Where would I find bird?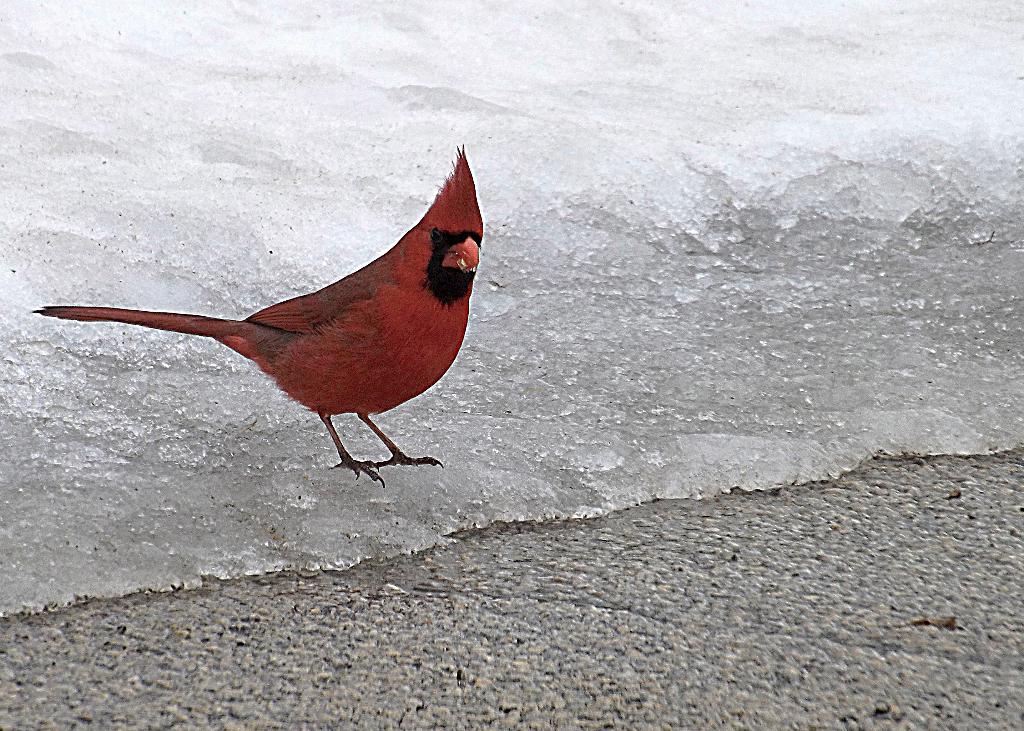
At {"left": 22, "top": 136, "right": 483, "bottom": 495}.
